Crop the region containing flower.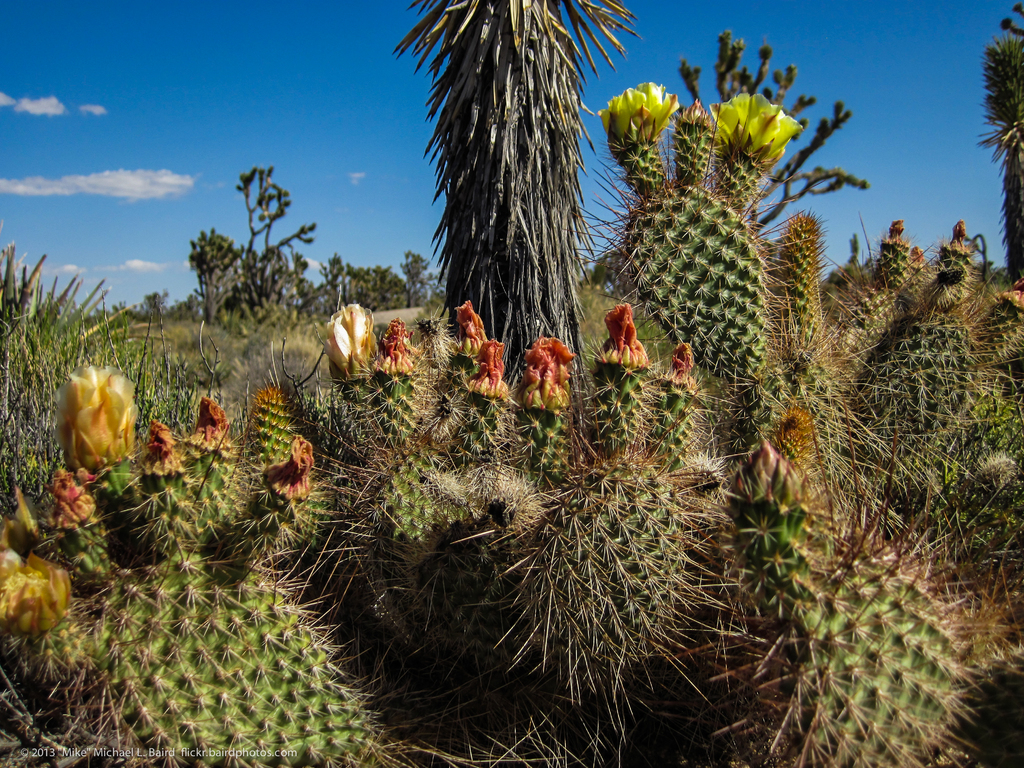
Crop region: box(517, 333, 575, 408).
